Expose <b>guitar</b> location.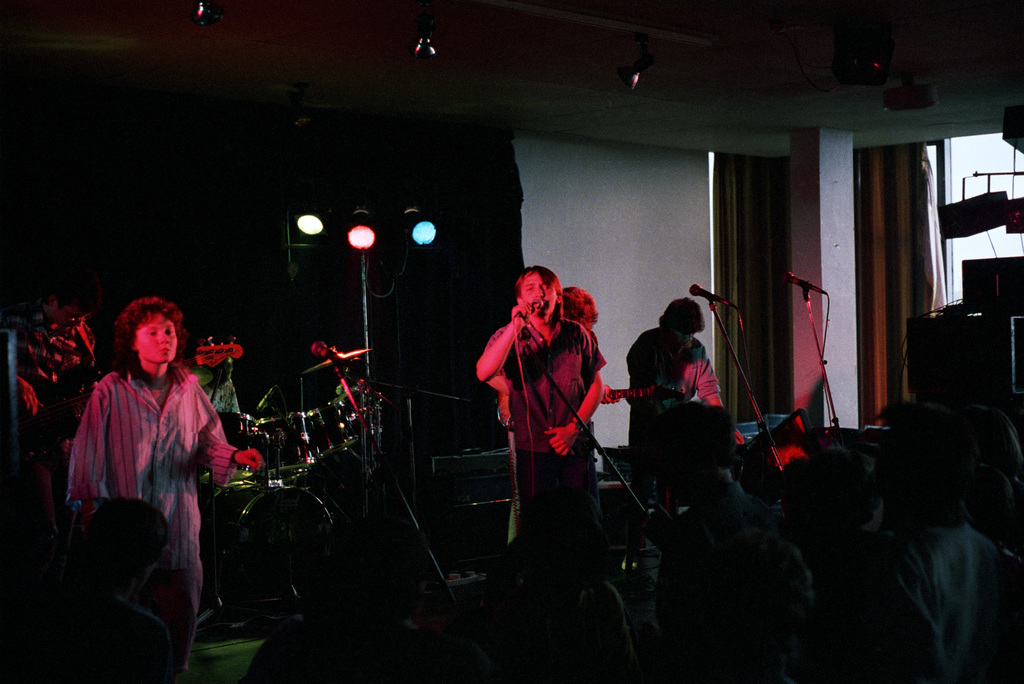
Exposed at (x1=13, y1=329, x2=241, y2=460).
